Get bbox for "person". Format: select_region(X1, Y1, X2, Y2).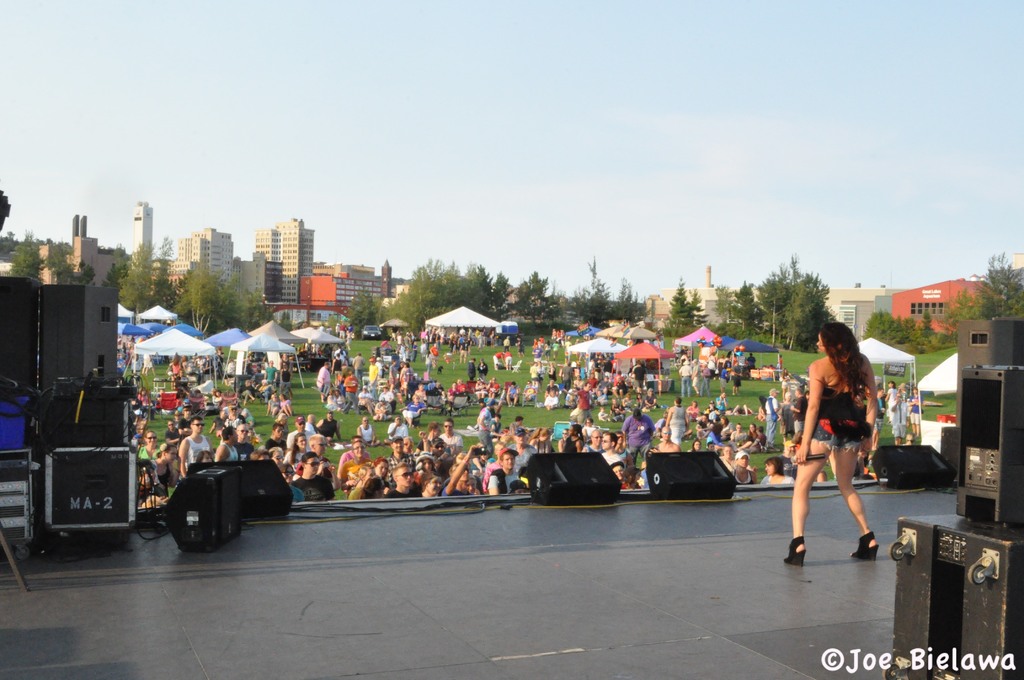
select_region(372, 414, 641, 495).
